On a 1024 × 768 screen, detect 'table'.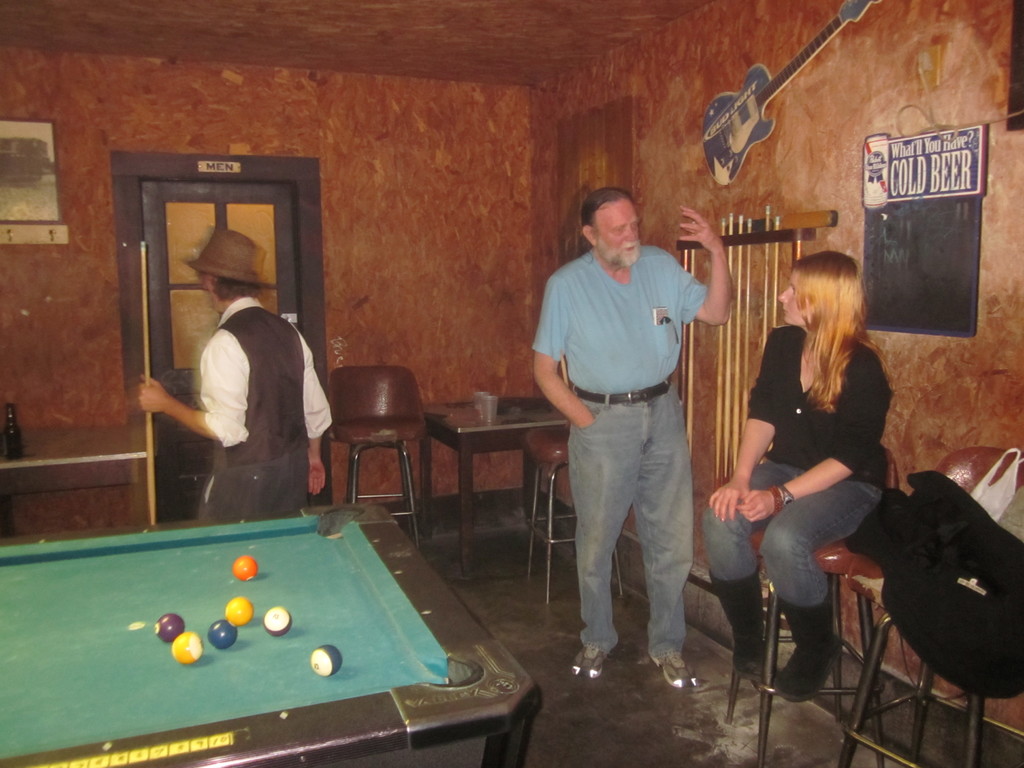
(left=422, top=401, right=568, bottom=568).
